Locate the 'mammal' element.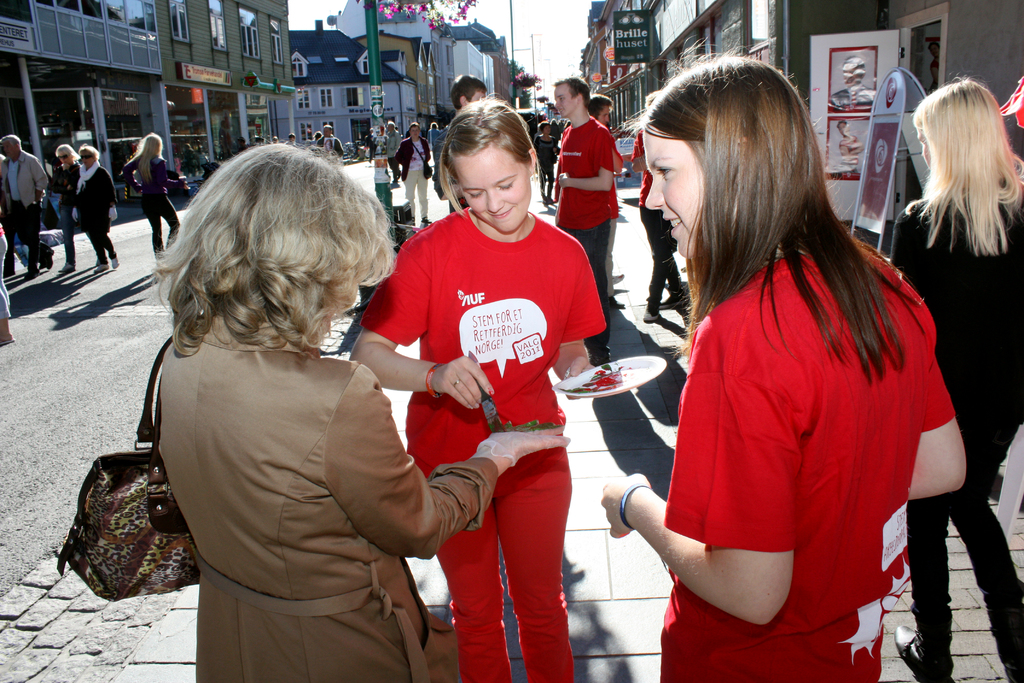
Element bbox: box=[121, 130, 189, 256].
